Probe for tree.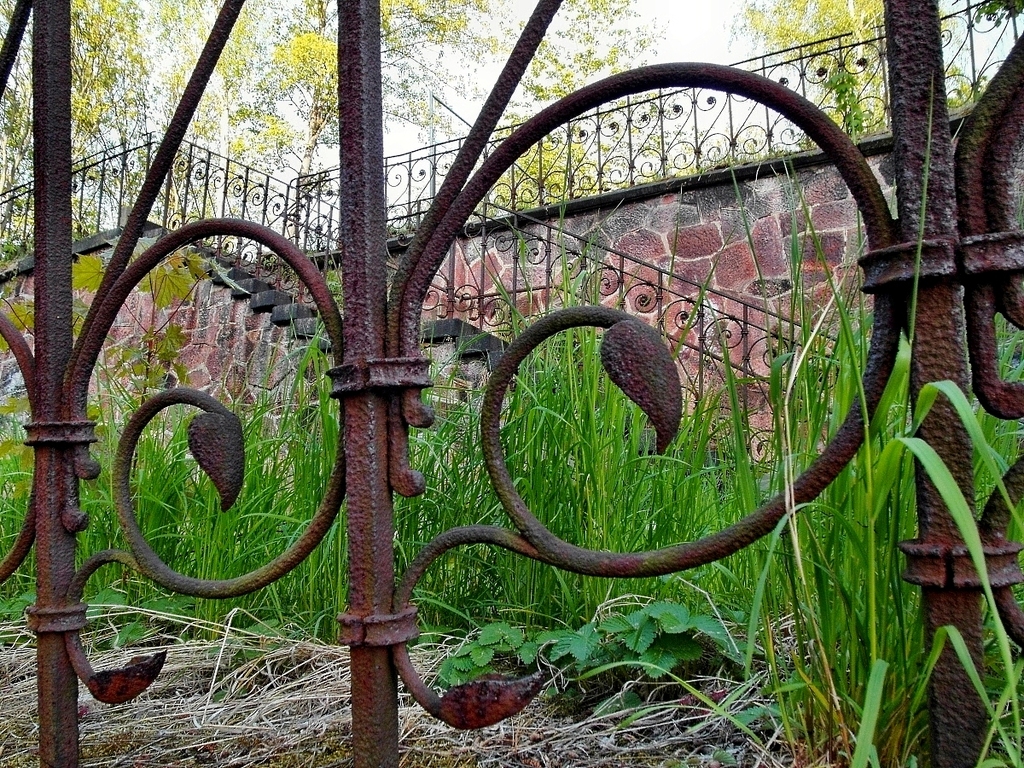
Probe result: x1=151, y1=0, x2=536, y2=233.
